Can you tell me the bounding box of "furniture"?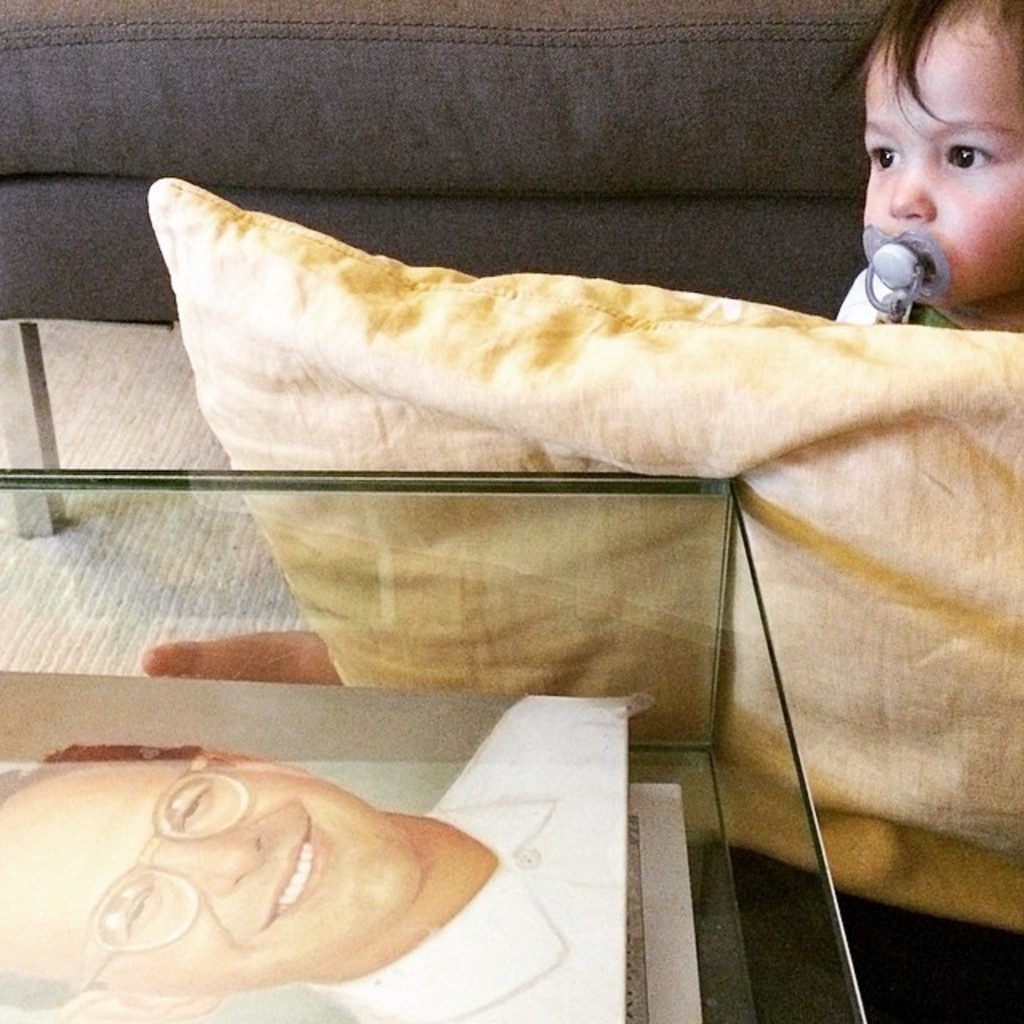
(x1=0, y1=0, x2=890, y2=536).
